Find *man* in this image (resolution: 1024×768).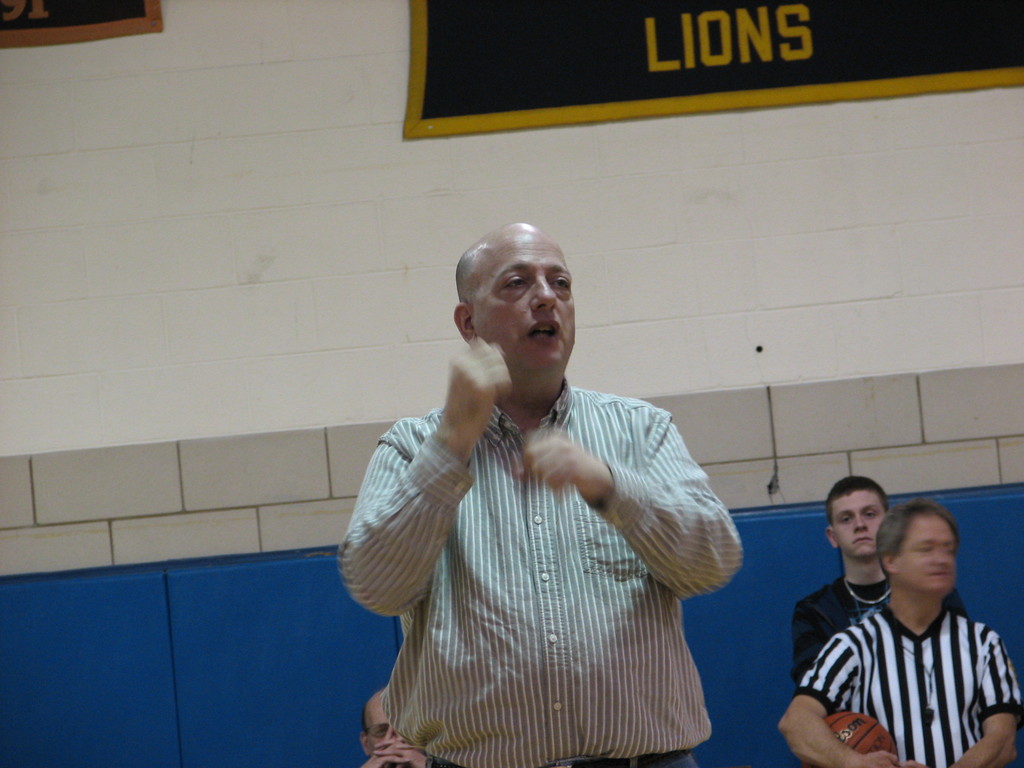
bbox=(337, 220, 739, 767).
